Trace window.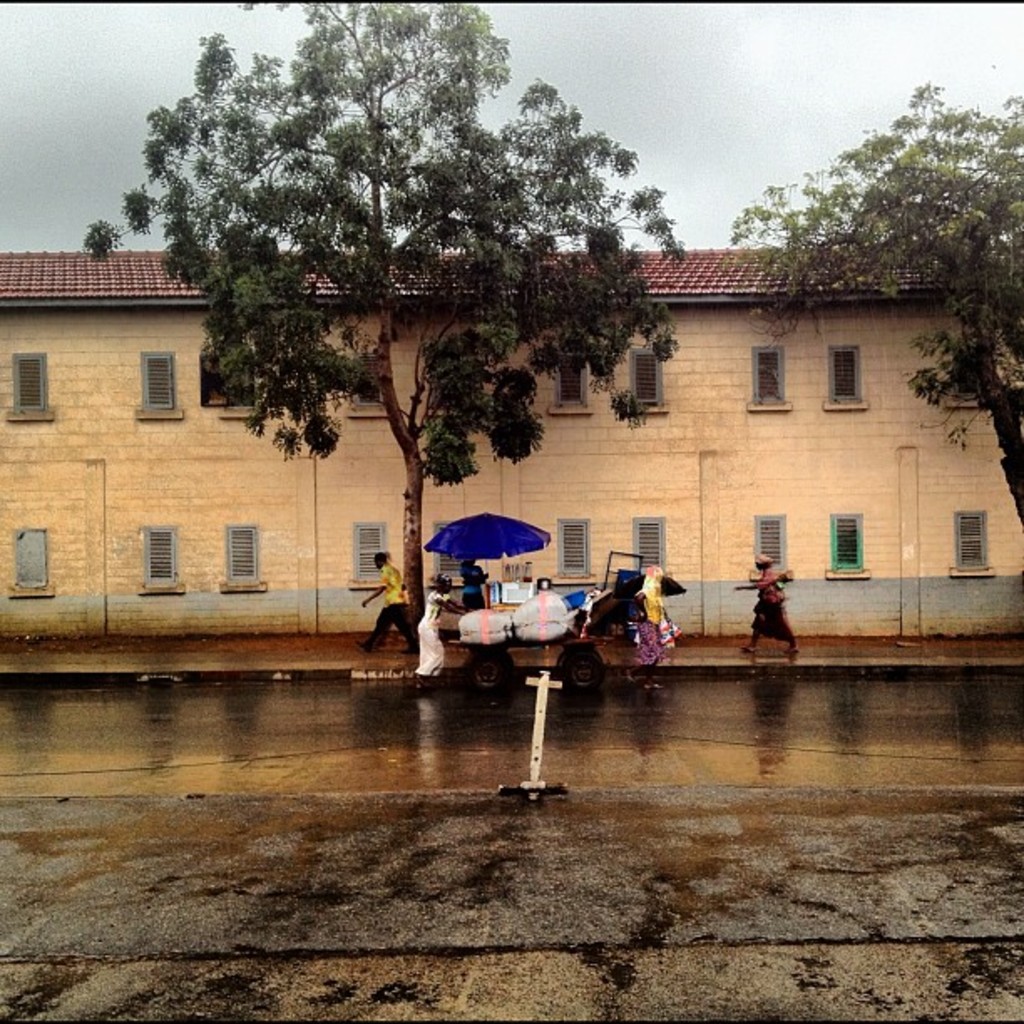
Traced to <bbox>15, 522, 50, 582</bbox>.
